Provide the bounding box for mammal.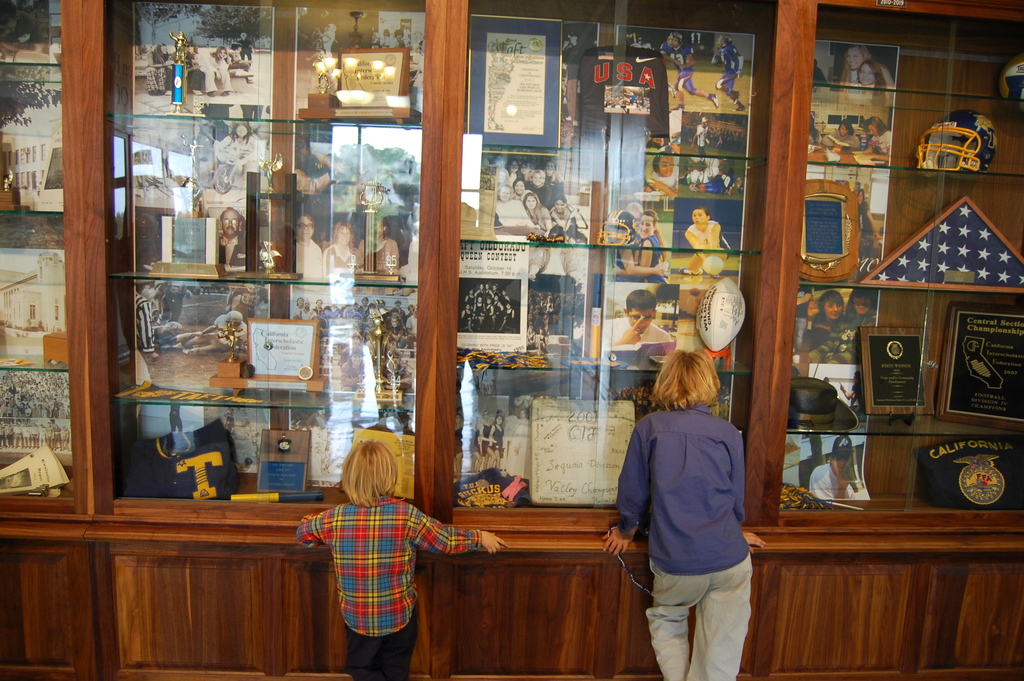
(292,135,348,220).
